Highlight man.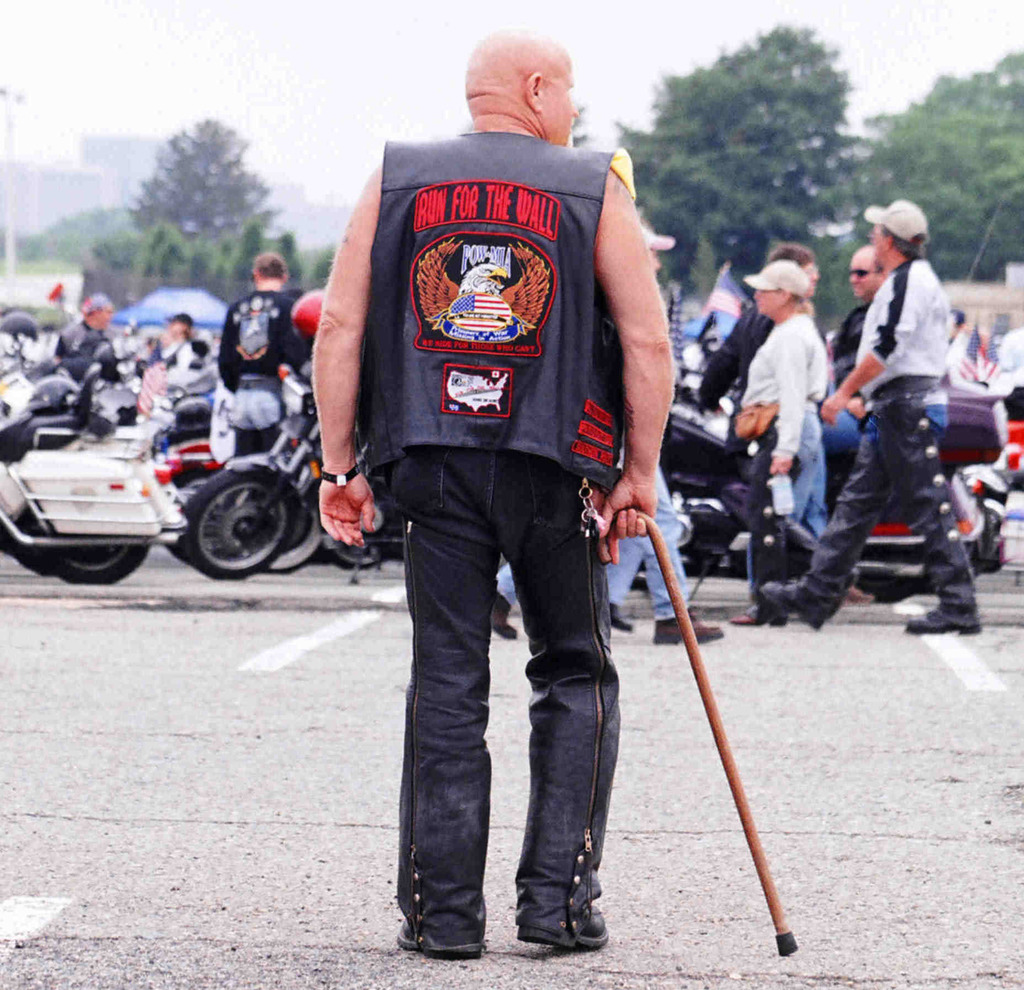
Highlighted region: select_region(824, 244, 881, 378).
